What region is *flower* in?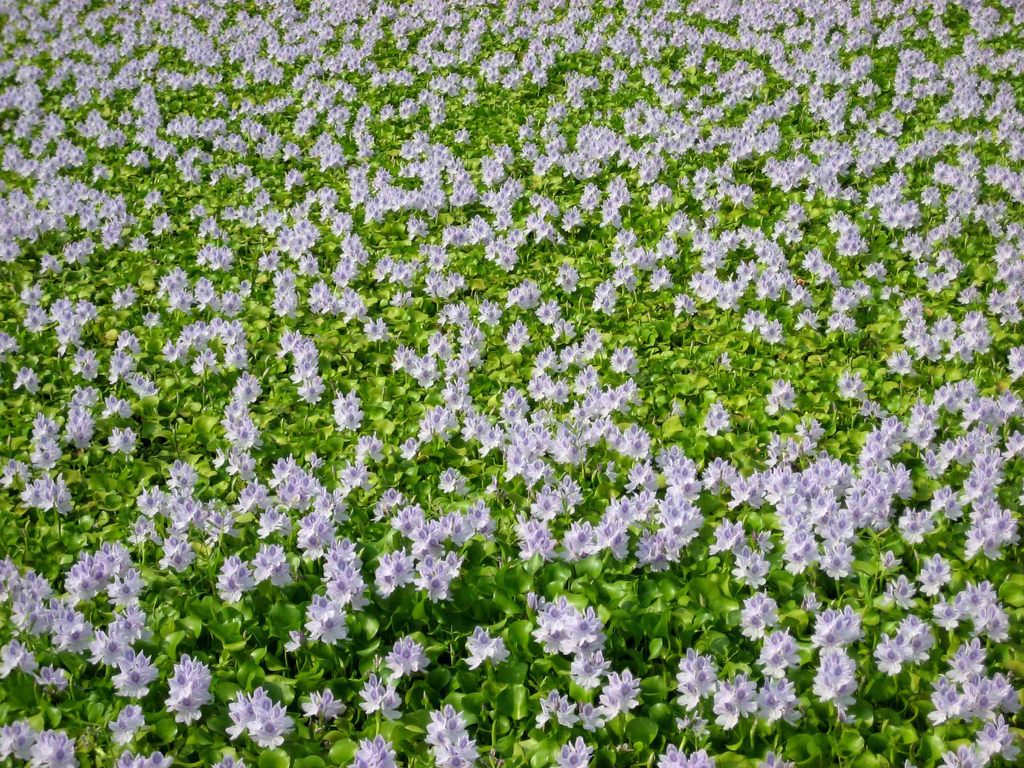
select_region(461, 627, 508, 676).
